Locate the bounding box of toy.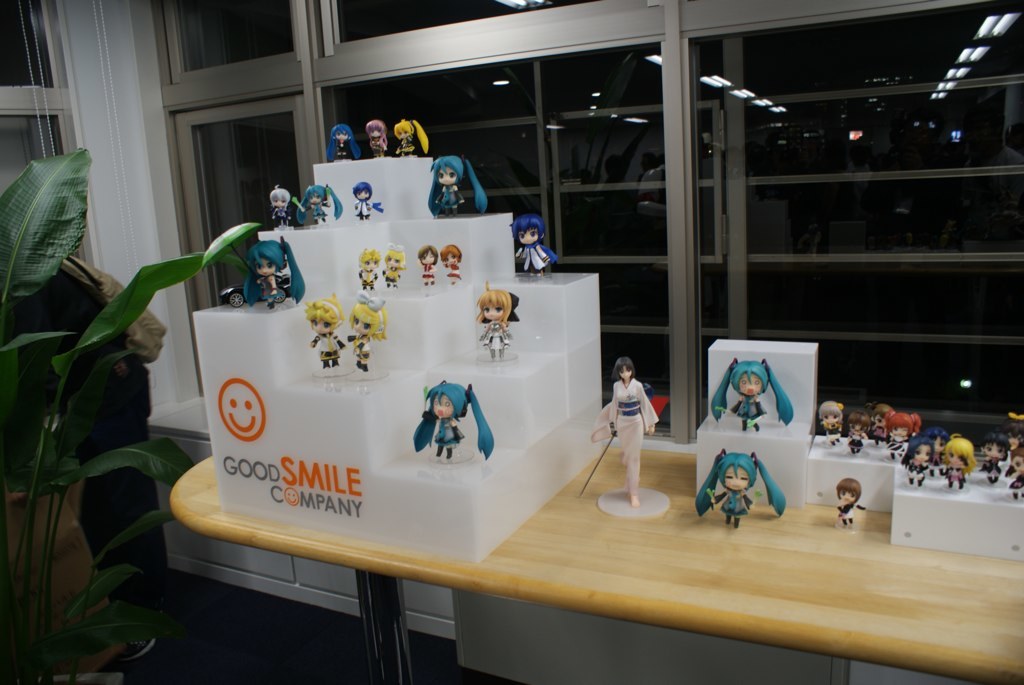
Bounding box: rect(423, 249, 442, 283).
